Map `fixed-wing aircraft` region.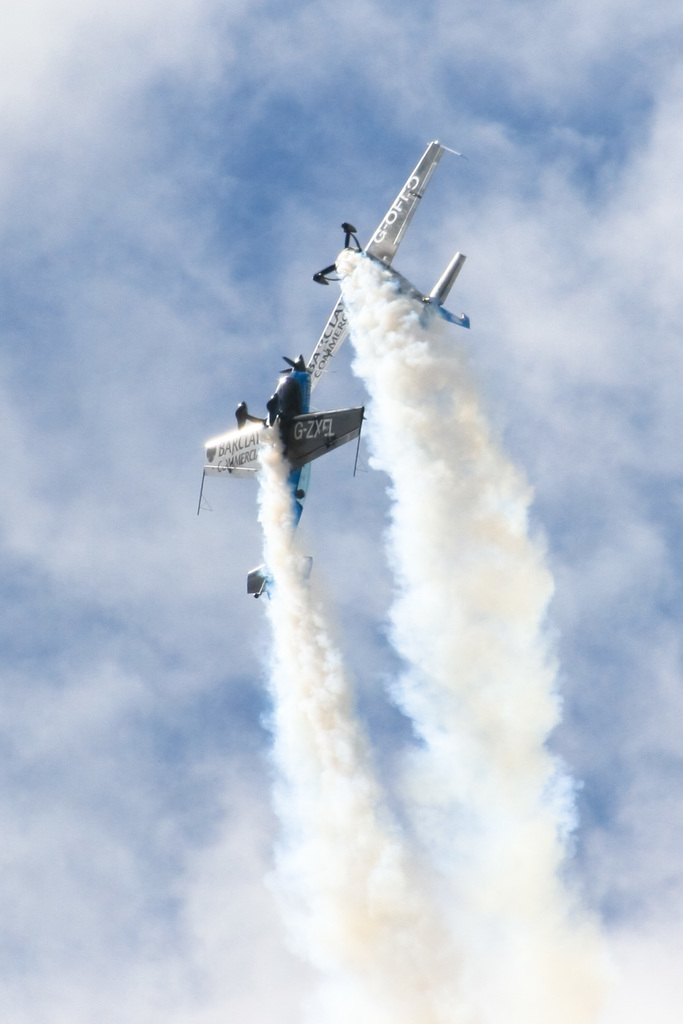
Mapped to BBox(195, 345, 372, 595).
